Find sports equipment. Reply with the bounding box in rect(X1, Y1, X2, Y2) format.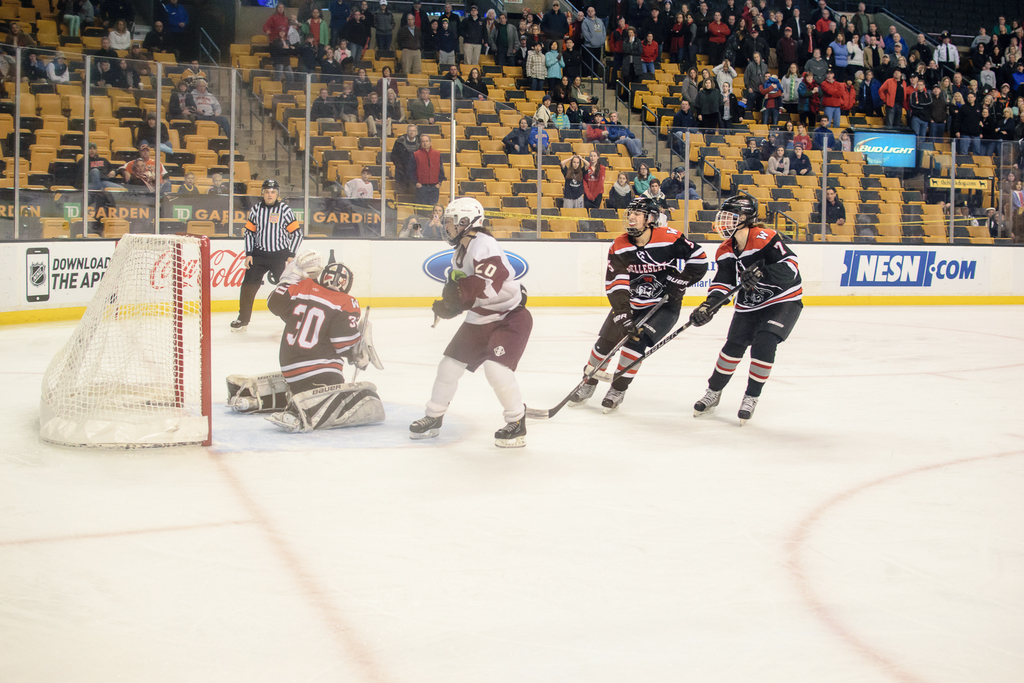
rect(318, 263, 352, 294).
